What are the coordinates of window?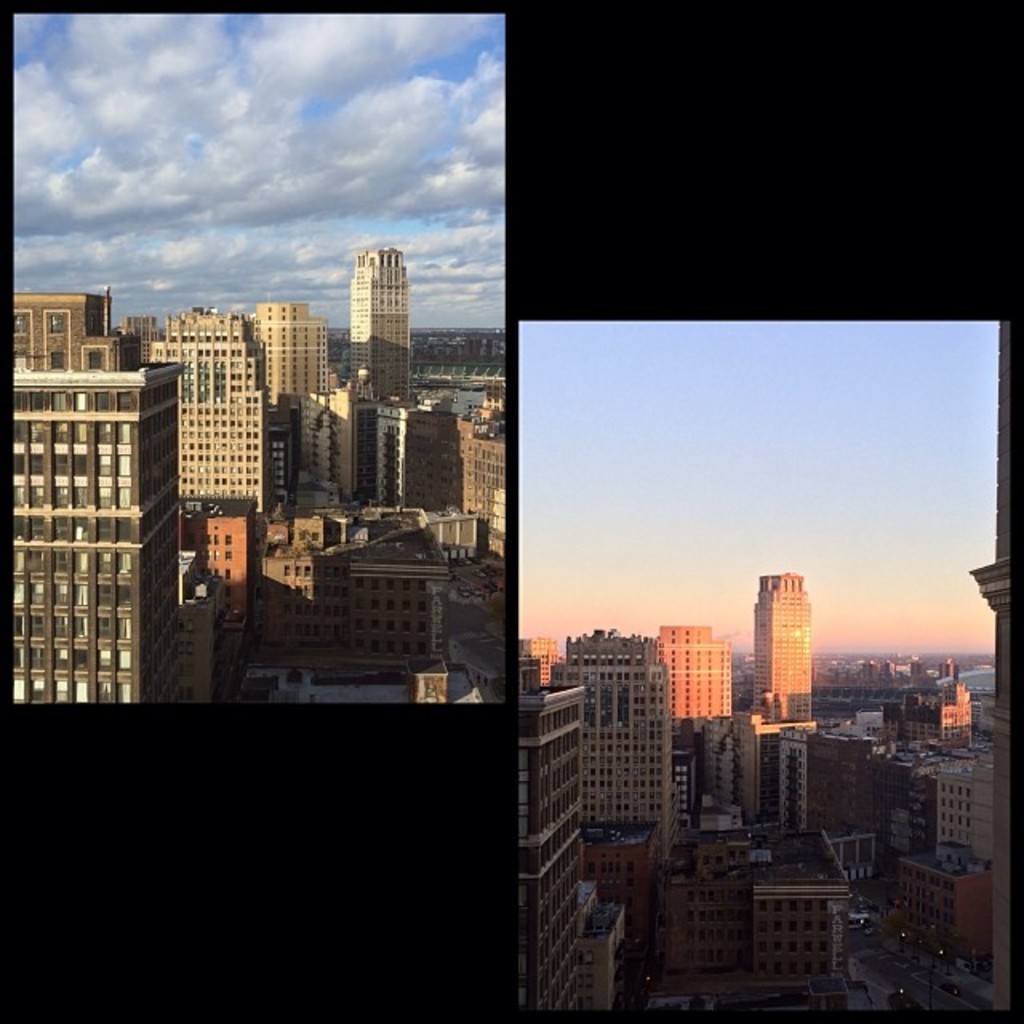
(181, 501, 197, 509).
